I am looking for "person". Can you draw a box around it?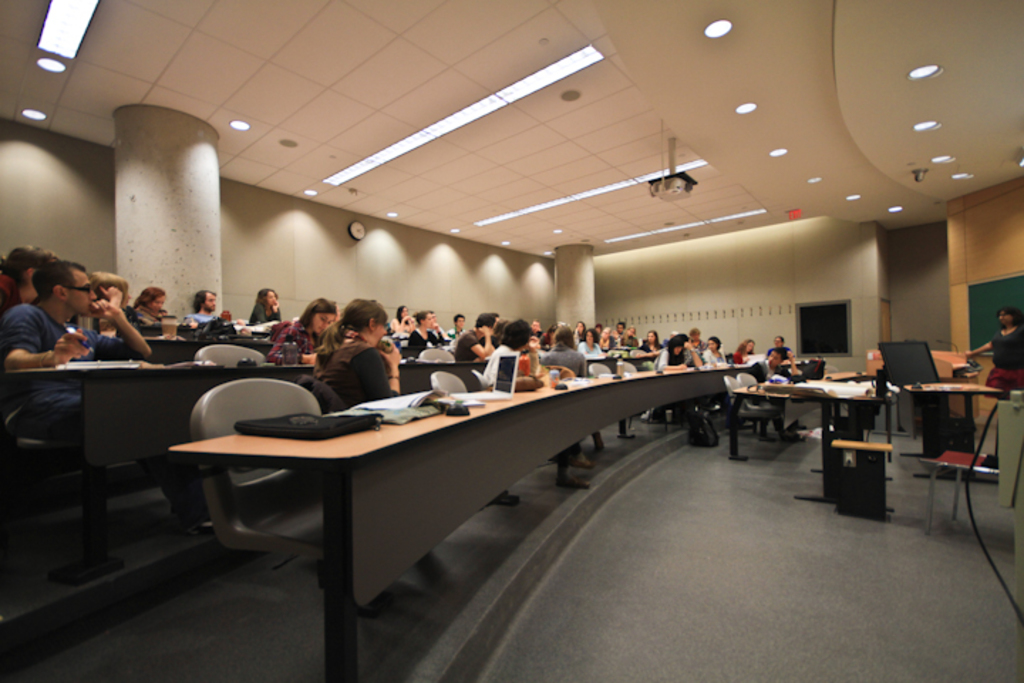
Sure, the bounding box is (left=125, top=286, right=171, bottom=324).
